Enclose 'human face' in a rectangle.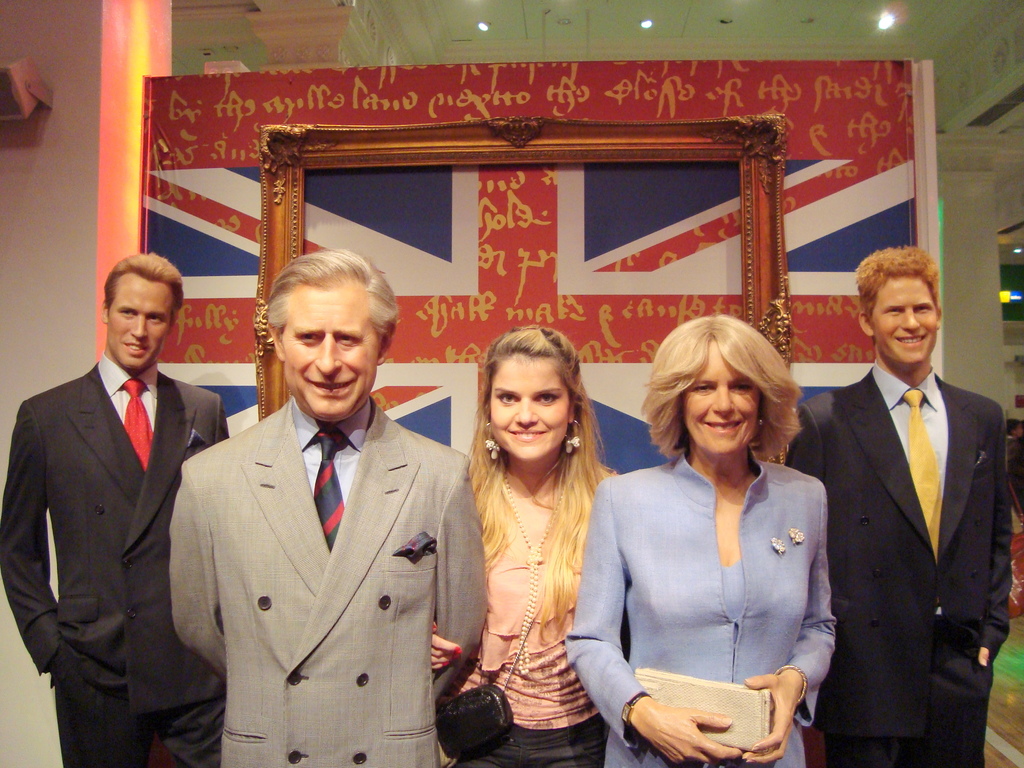
x1=105, y1=276, x2=170, y2=372.
